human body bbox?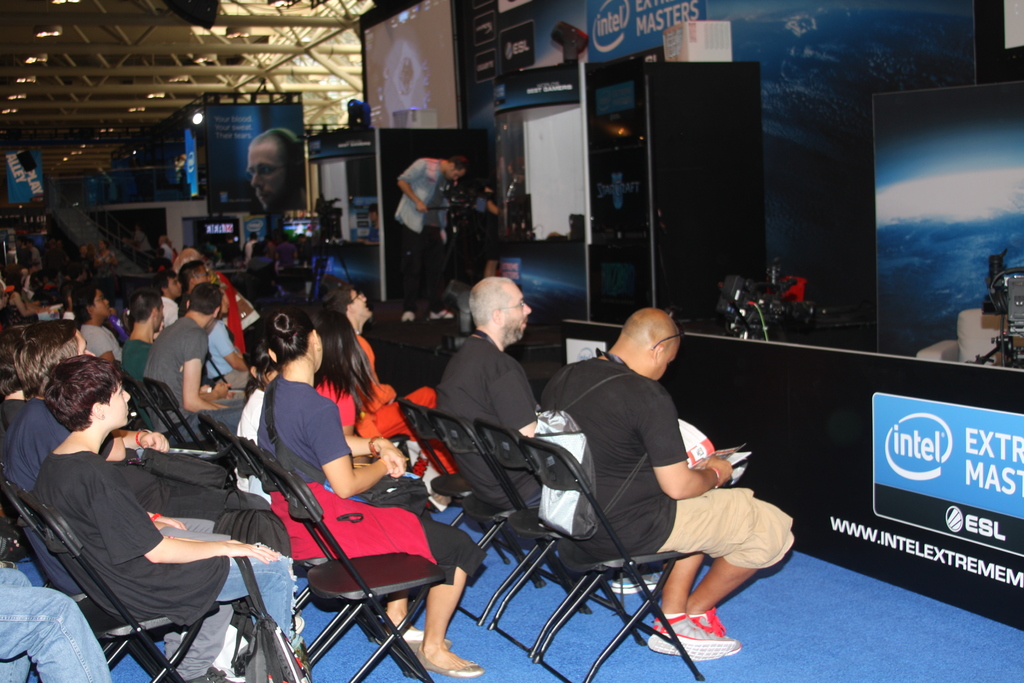
pyautogui.locateOnScreen(75, 245, 93, 268)
